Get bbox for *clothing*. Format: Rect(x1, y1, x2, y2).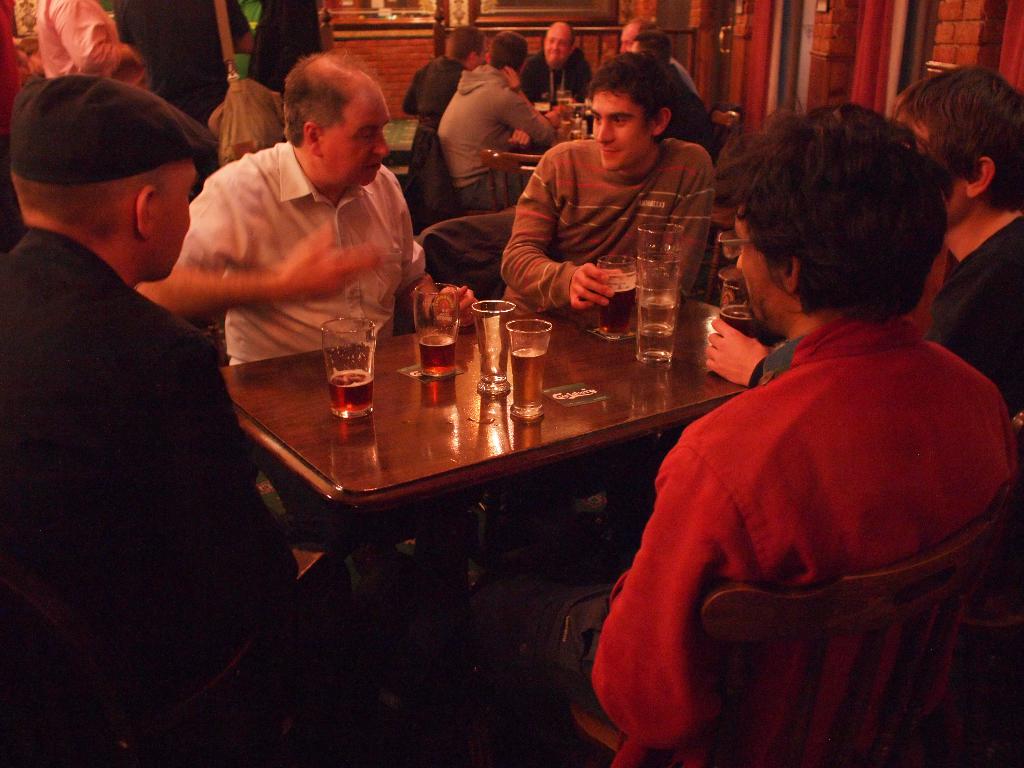
Rect(109, 0, 256, 127).
